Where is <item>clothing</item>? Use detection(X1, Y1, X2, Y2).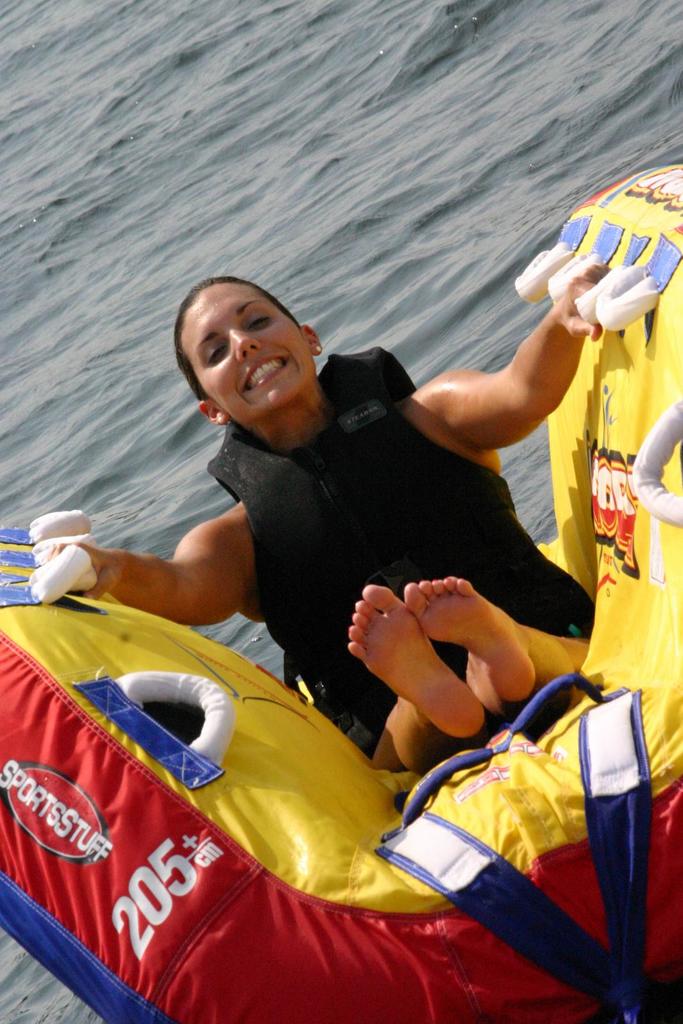
detection(204, 351, 592, 767).
